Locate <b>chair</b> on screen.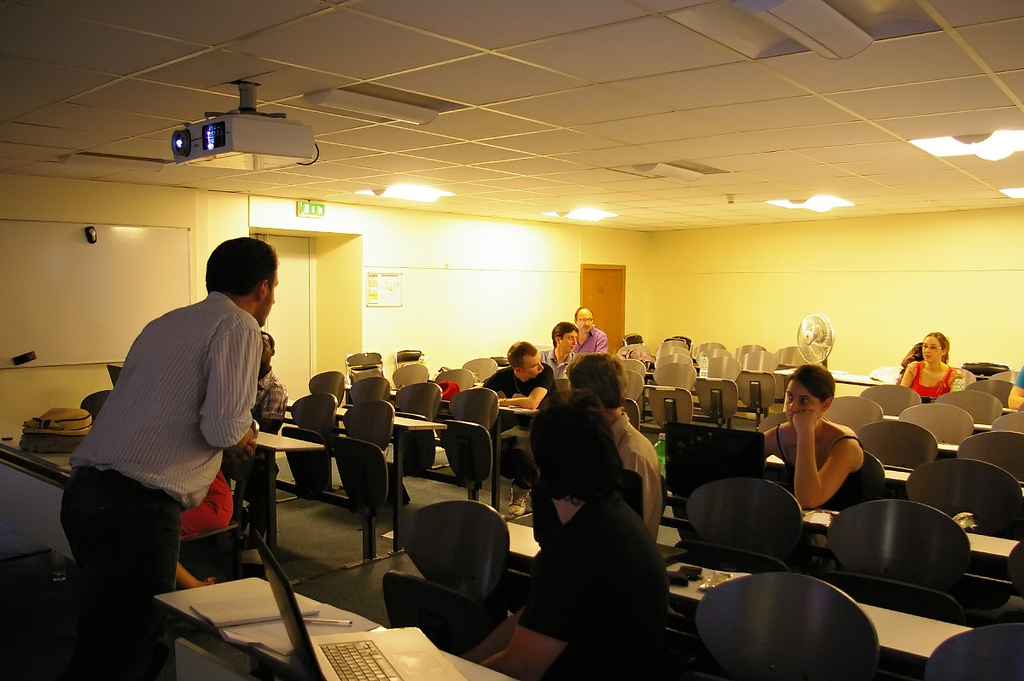
On screen at pyautogui.locateOnScreen(957, 434, 1023, 484).
